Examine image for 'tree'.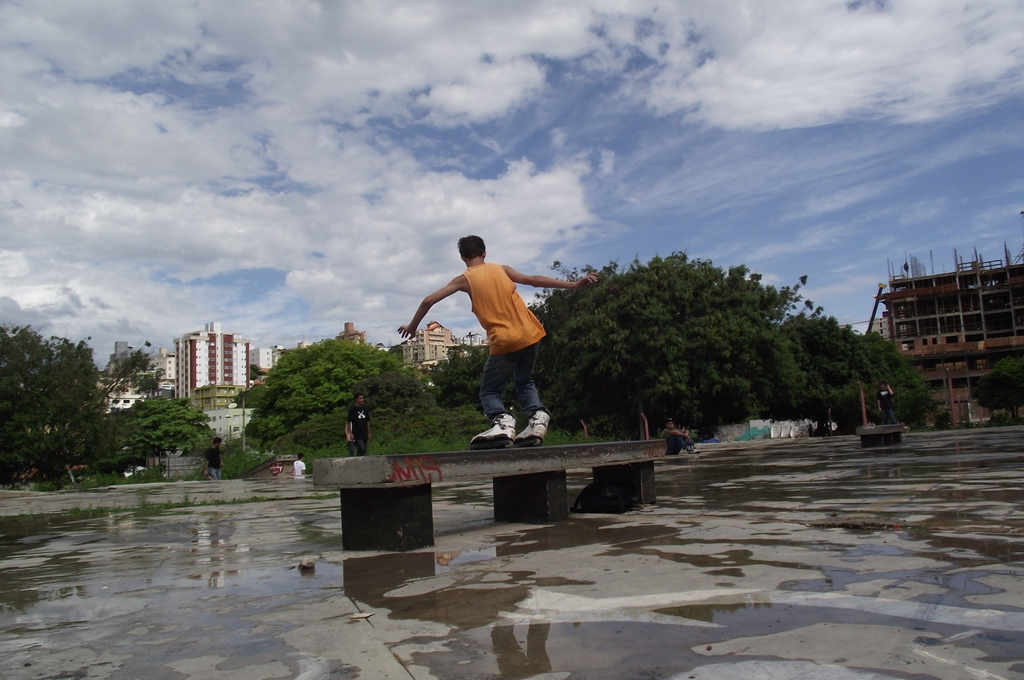
Examination result: {"left": 233, "top": 337, "right": 415, "bottom": 428}.
